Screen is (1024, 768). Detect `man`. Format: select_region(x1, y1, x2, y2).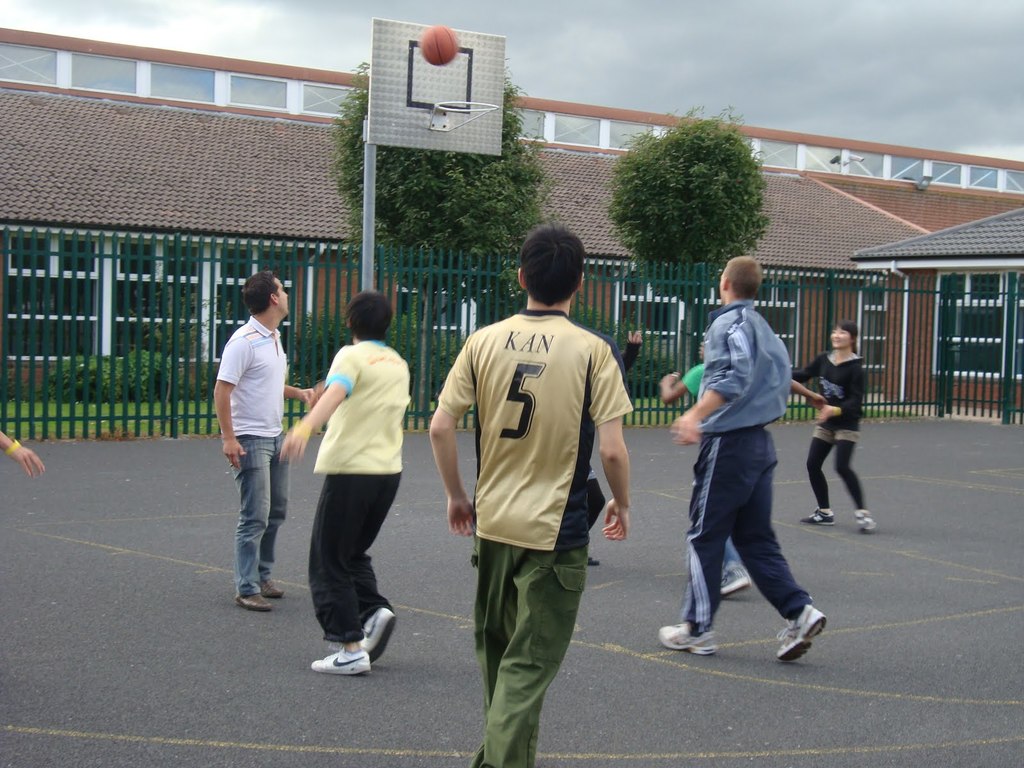
select_region(208, 261, 315, 629).
